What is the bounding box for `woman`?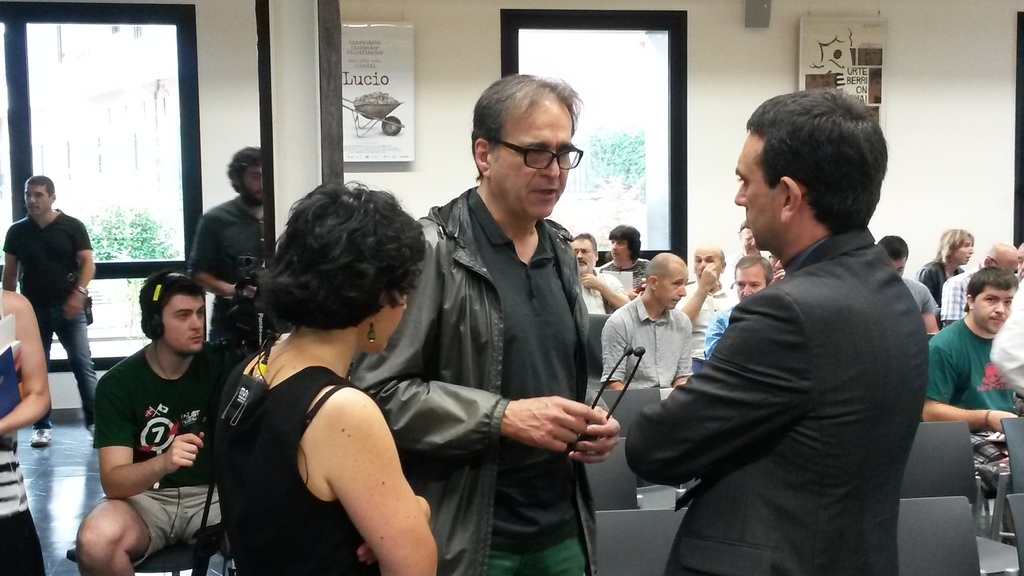
204, 184, 462, 568.
